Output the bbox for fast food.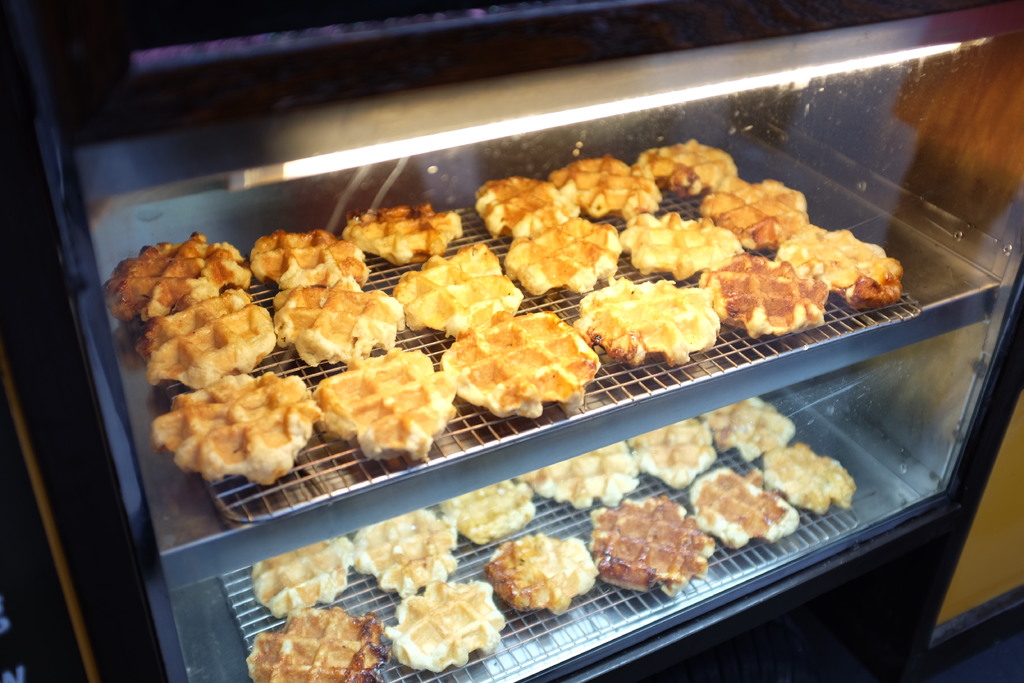
(x1=445, y1=482, x2=540, y2=545).
